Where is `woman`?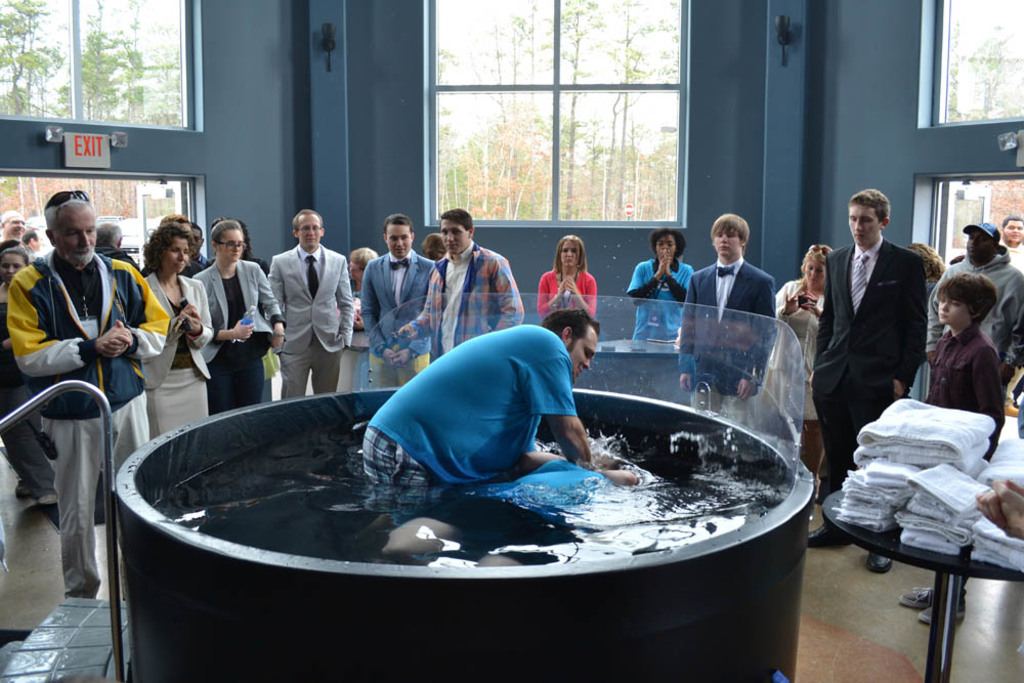
region(906, 241, 939, 404).
